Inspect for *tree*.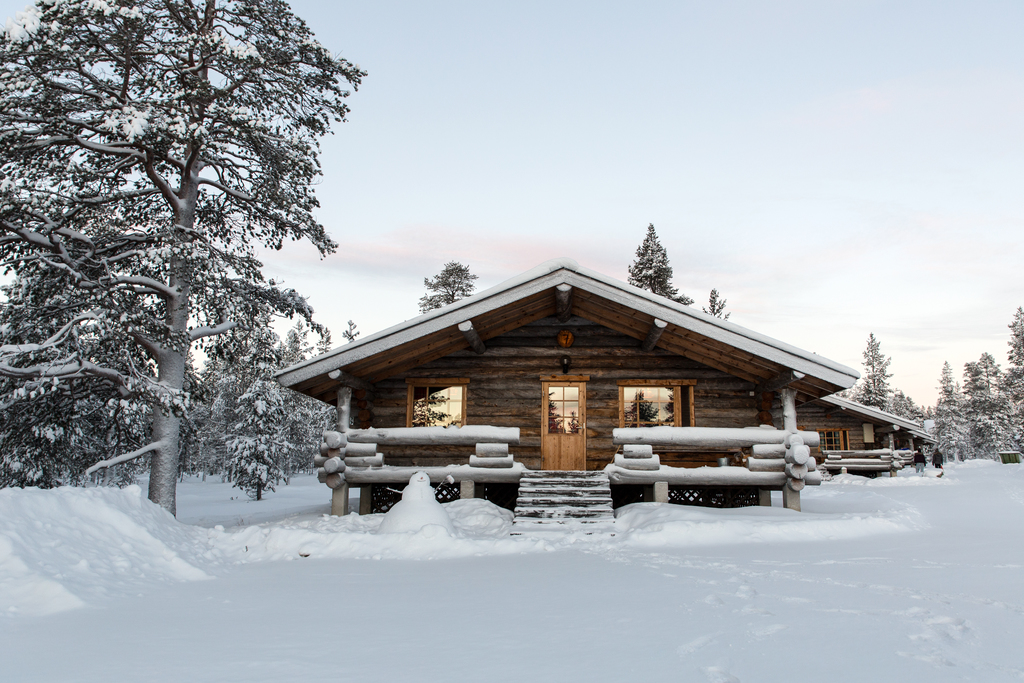
Inspection: region(847, 331, 902, 413).
